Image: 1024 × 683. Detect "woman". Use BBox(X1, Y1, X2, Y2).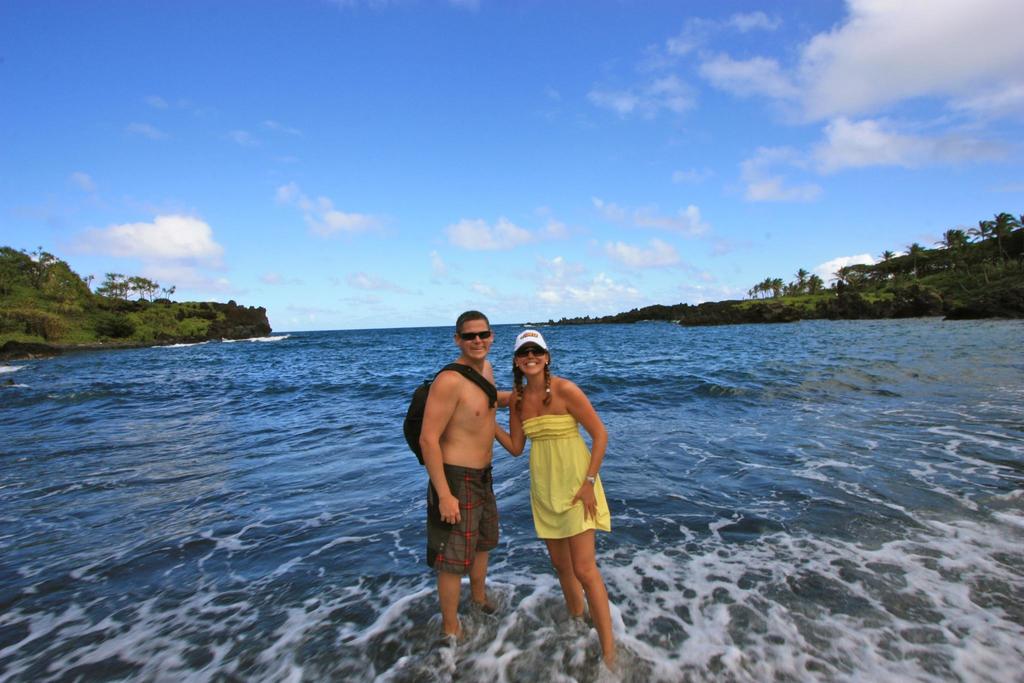
BBox(515, 330, 627, 659).
